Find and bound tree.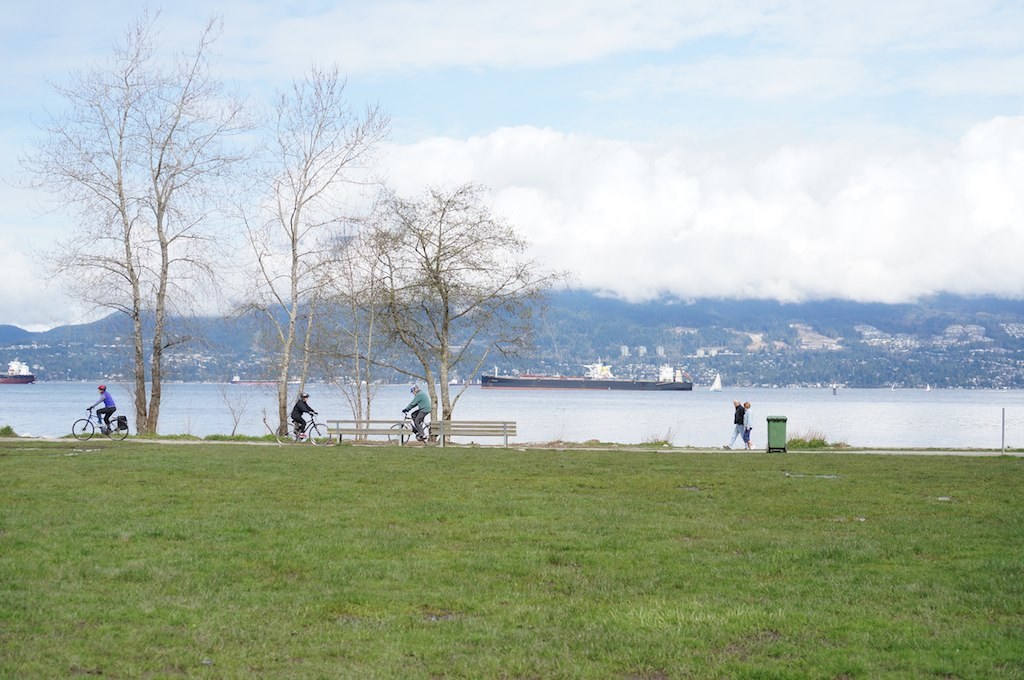
Bound: x1=219, y1=59, x2=392, y2=449.
